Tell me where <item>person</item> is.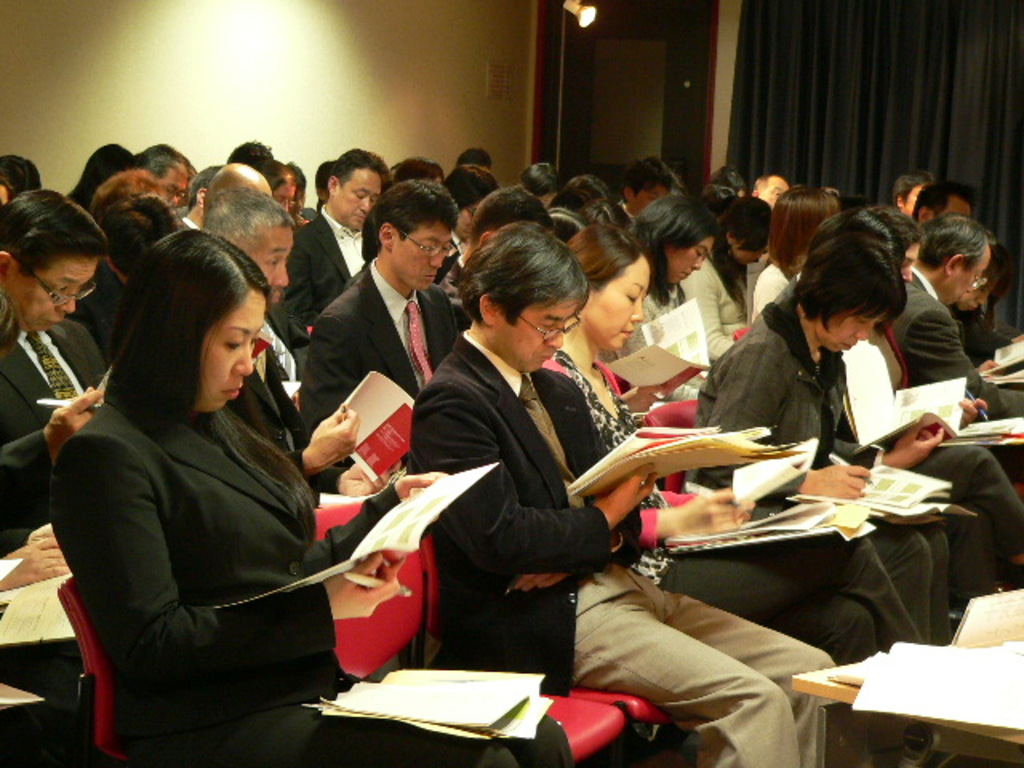
<item>person</item> is at detection(166, 163, 243, 224).
